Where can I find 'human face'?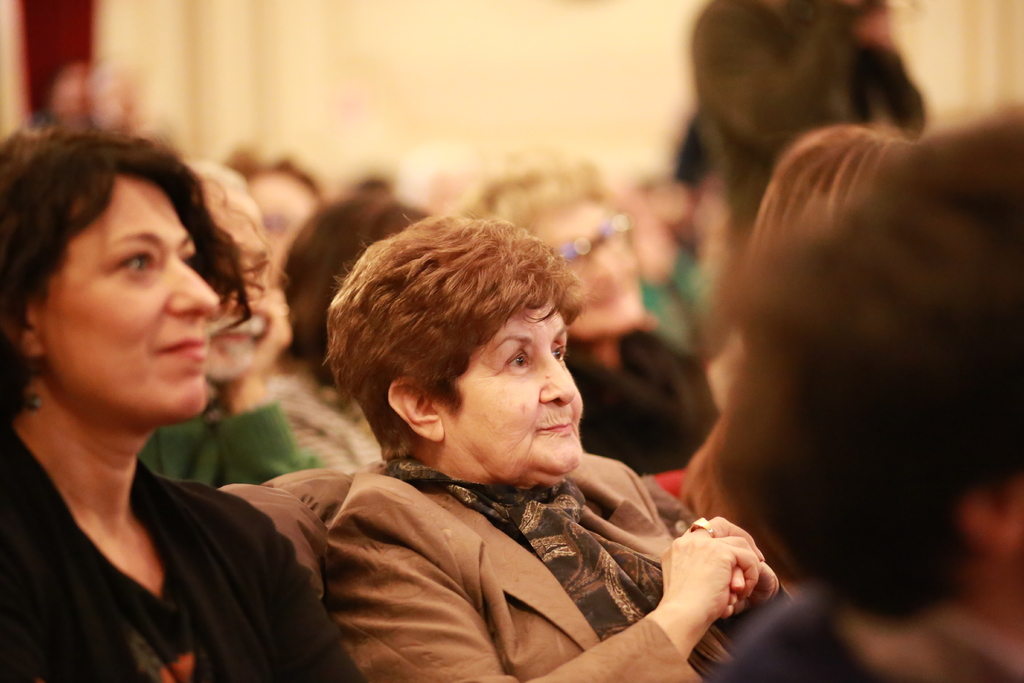
You can find it at 451:297:586:482.
